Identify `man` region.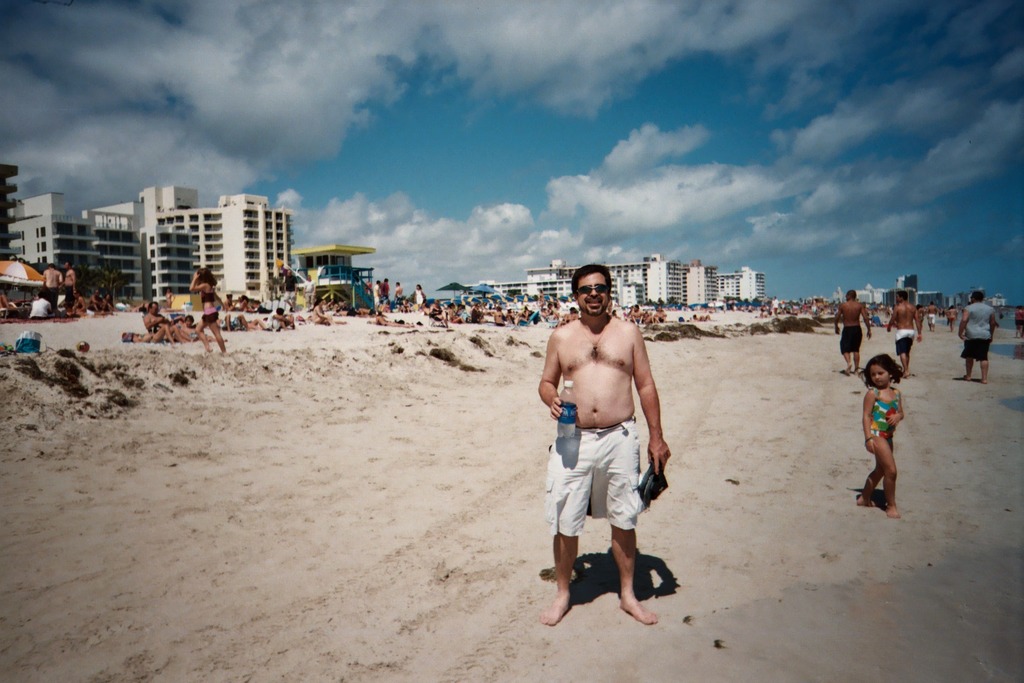
Region: (548, 279, 685, 632).
